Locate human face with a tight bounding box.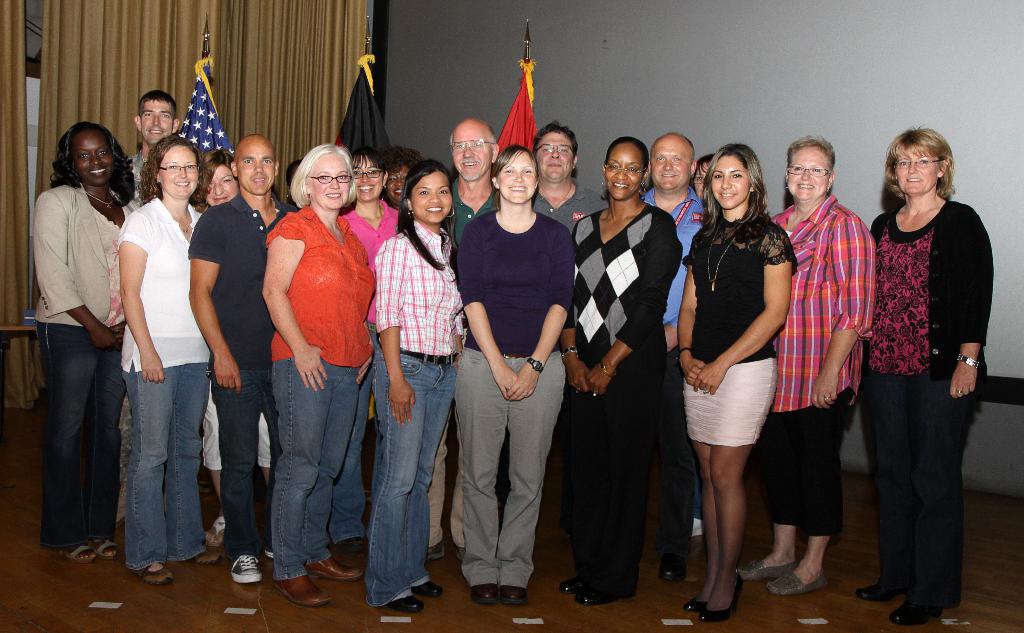
{"x1": 390, "y1": 157, "x2": 405, "y2": 196}.
